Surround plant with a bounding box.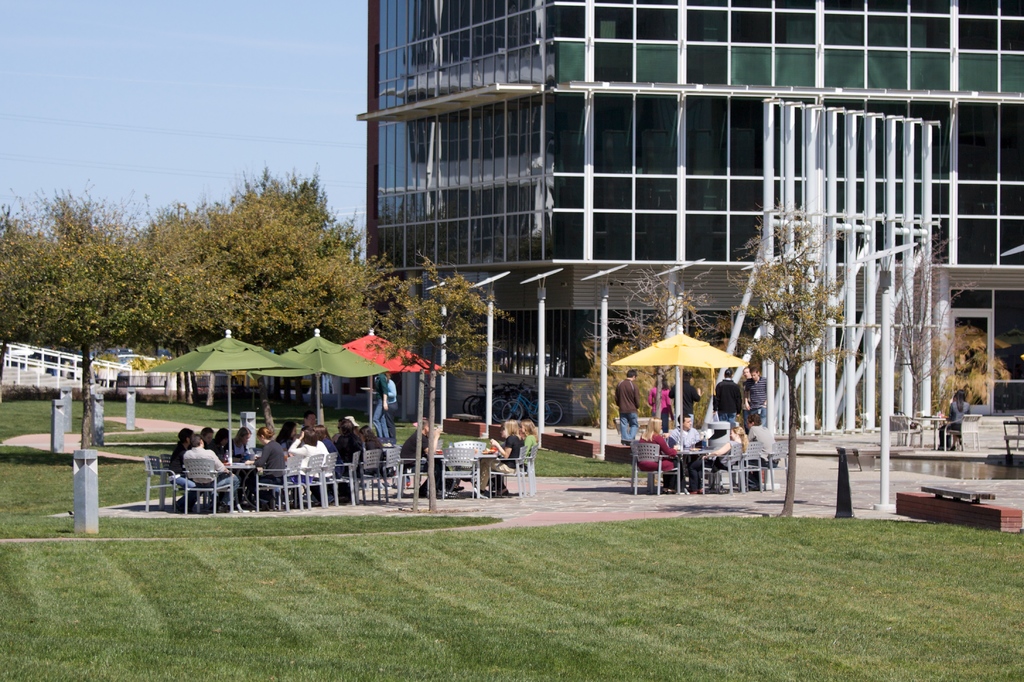
0/380/771/540.
